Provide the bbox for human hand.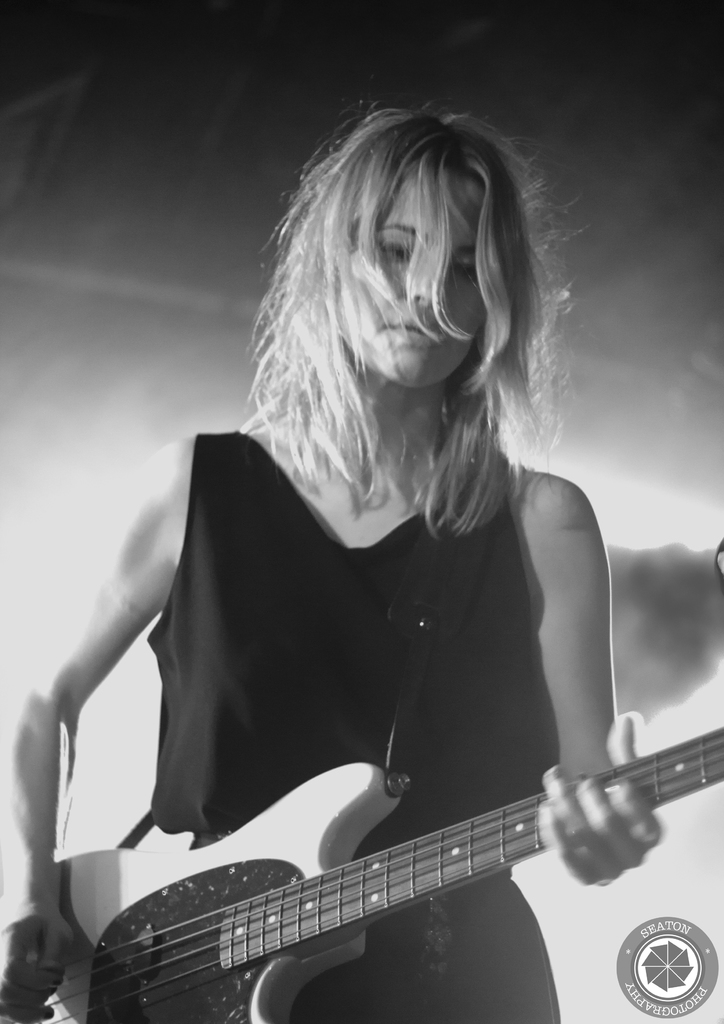
[0,902,77,1023].
